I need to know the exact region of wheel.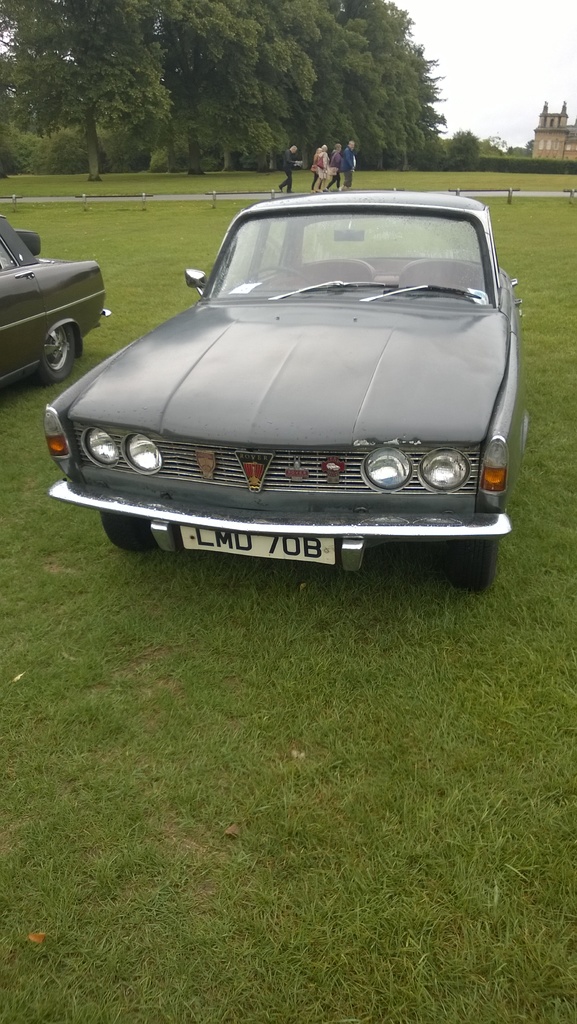
Region: (97,512,156,548).
